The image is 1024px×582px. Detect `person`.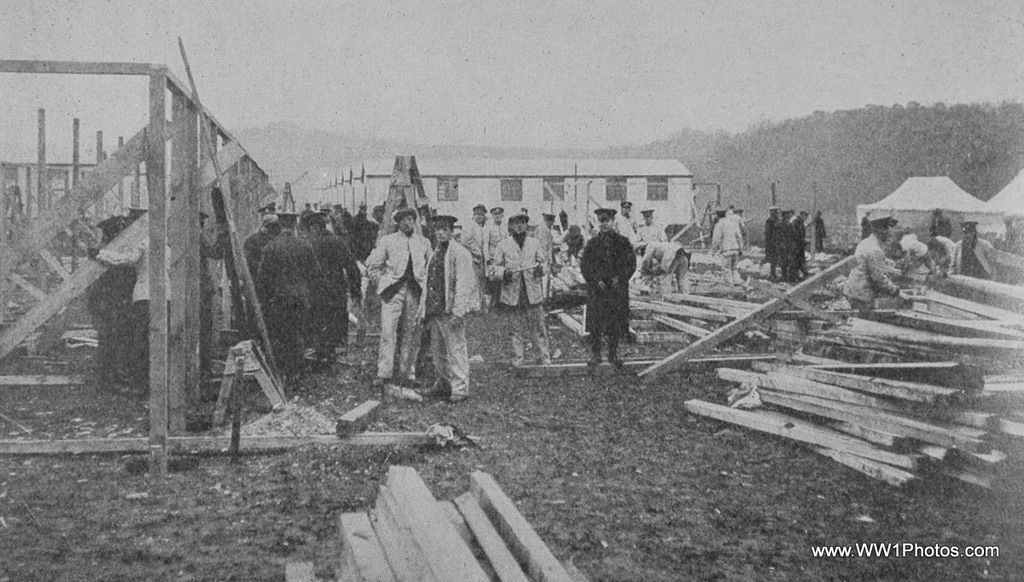
Detection: Rect(616, 198, 637, 237).
